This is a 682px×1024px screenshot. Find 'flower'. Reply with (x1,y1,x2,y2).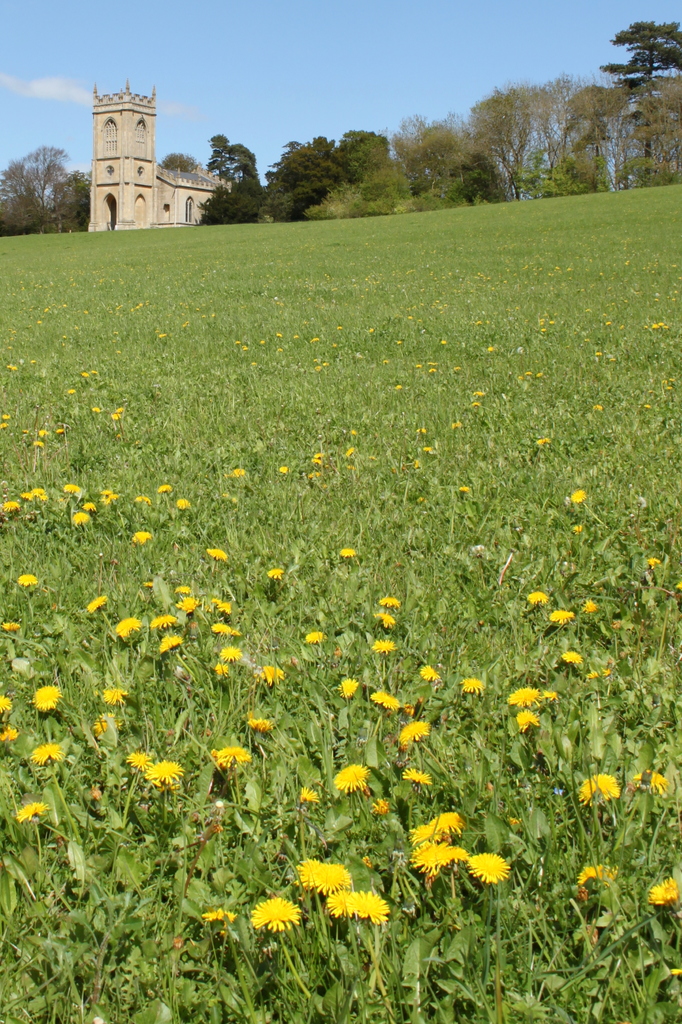
(19,797,42,827).
